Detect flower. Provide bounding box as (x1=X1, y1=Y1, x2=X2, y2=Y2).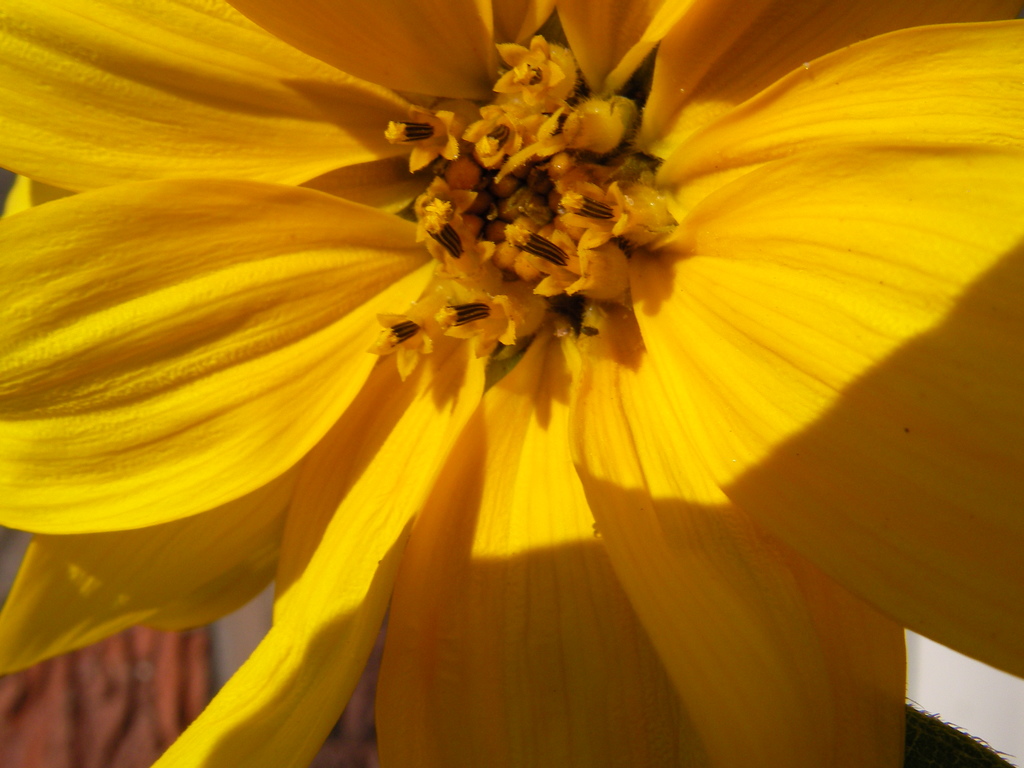
(x1=8, y1=0, x2=1023, y2=733).
